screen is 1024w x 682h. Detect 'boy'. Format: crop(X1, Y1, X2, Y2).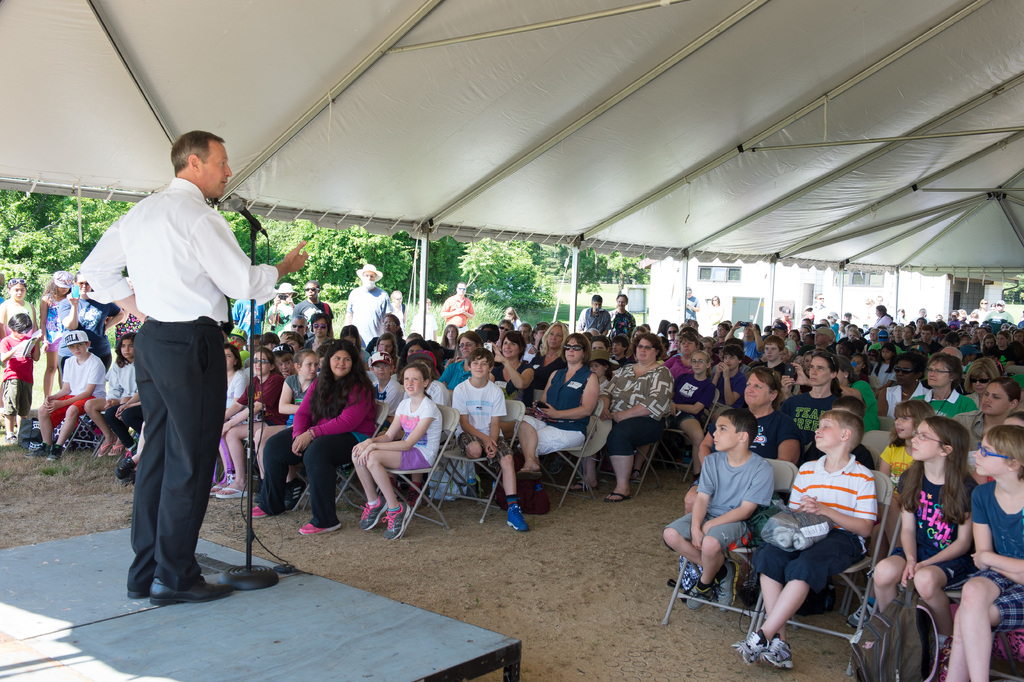
crop(751, 335, 787, 378).
